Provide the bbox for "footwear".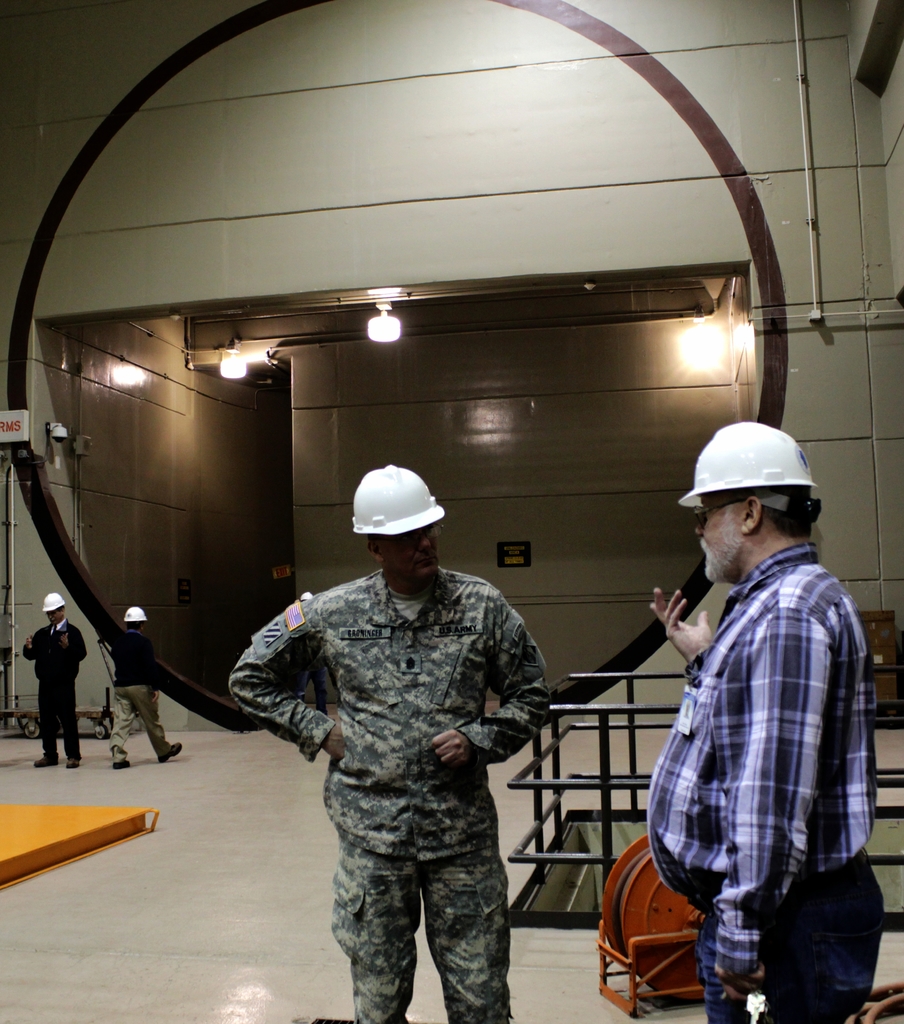
{"x1": 61, "y1": 753, "x2": 90, "y2": 774}.
